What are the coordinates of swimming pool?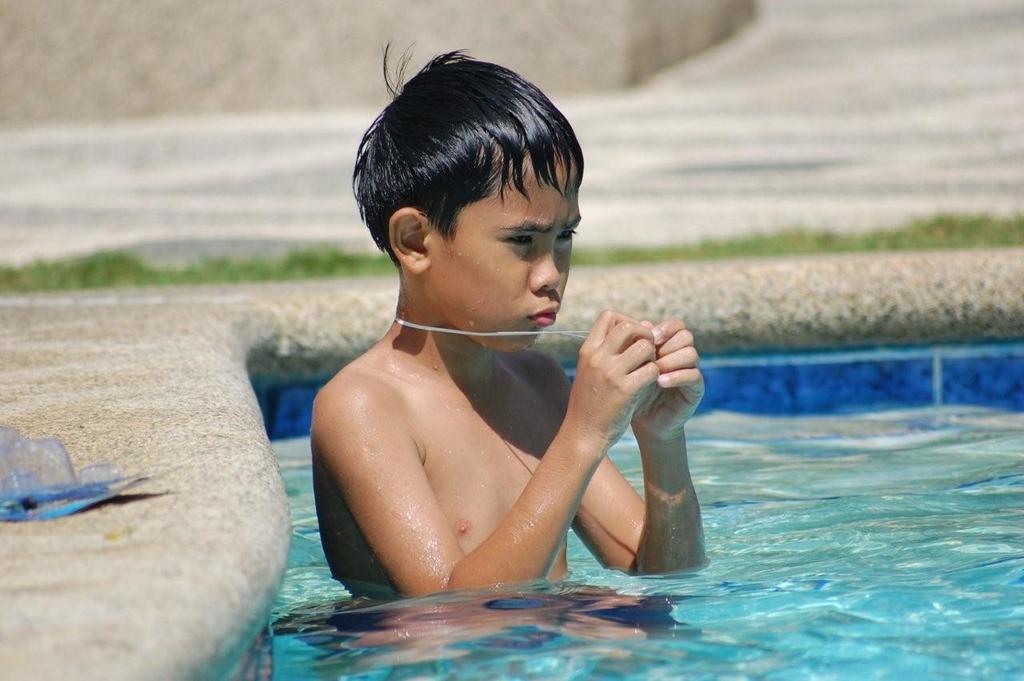
213,345,1023,680.
